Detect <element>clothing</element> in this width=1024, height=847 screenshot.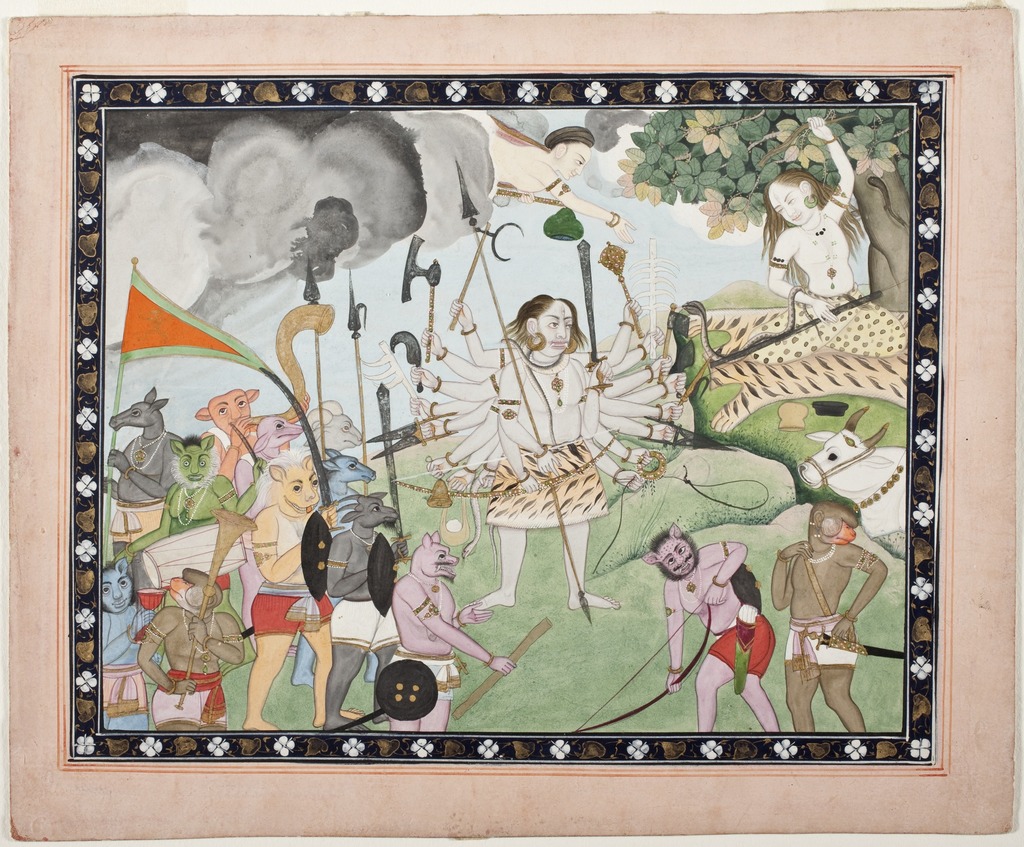
Detection: region(487, 437, 607, 525).
